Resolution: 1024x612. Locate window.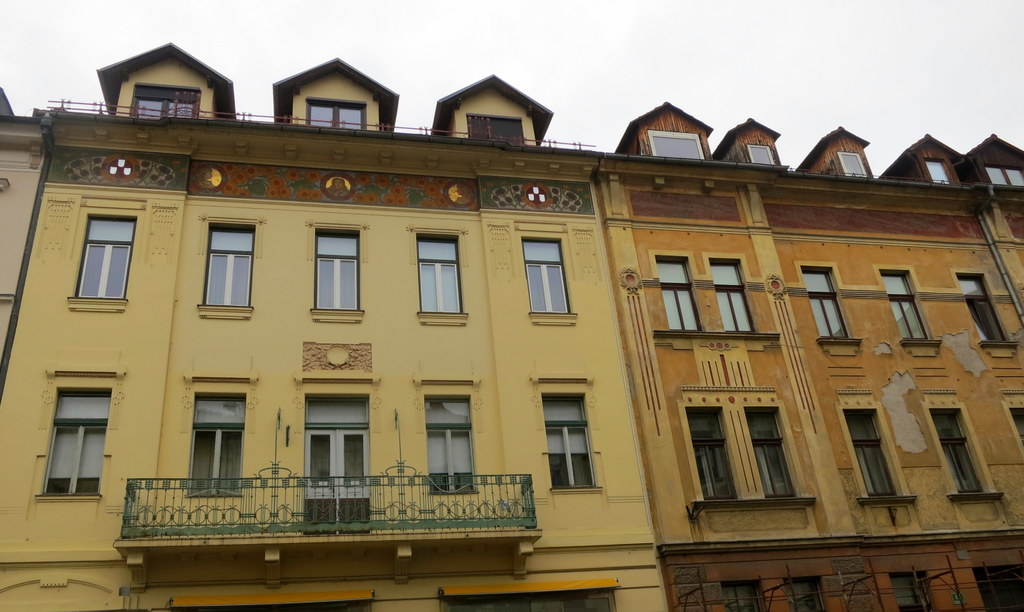
select_region(843, 414, 903, 497).
